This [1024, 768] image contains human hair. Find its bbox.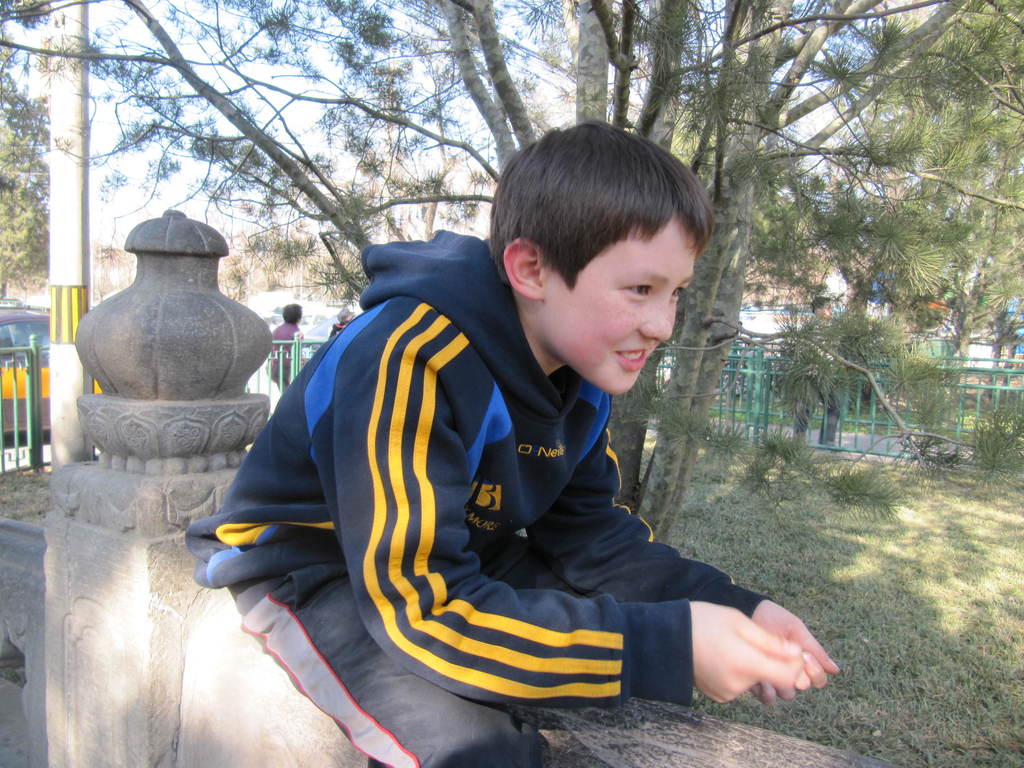
pyautogui.locateOnScreen(283, 301, 303, 323).
